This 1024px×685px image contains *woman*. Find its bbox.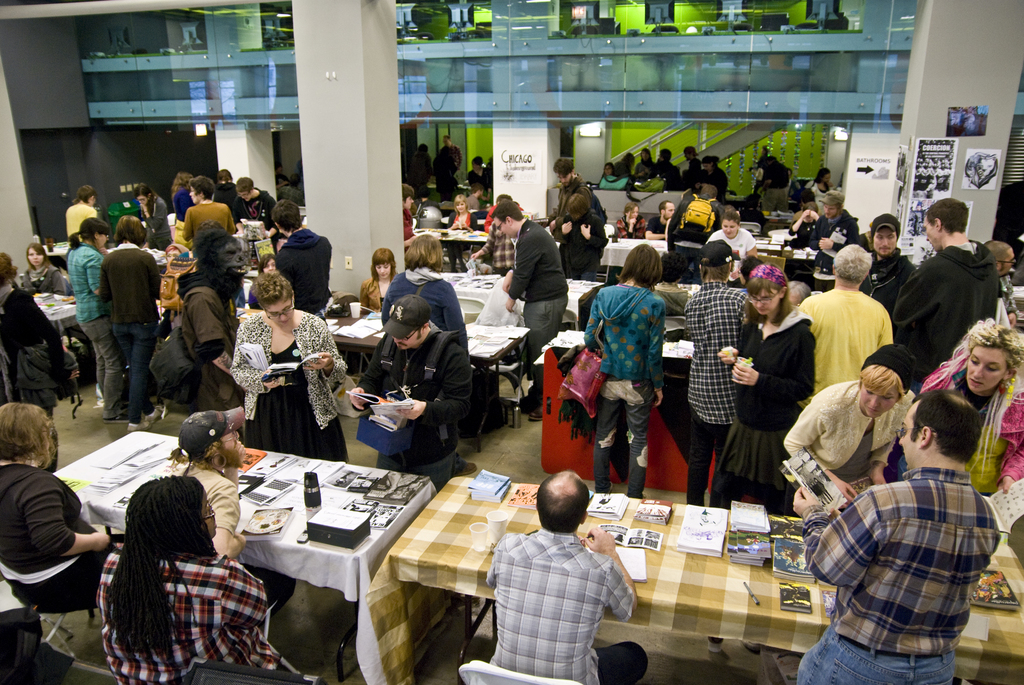
<region>772, 341, 920, 508</region>.
